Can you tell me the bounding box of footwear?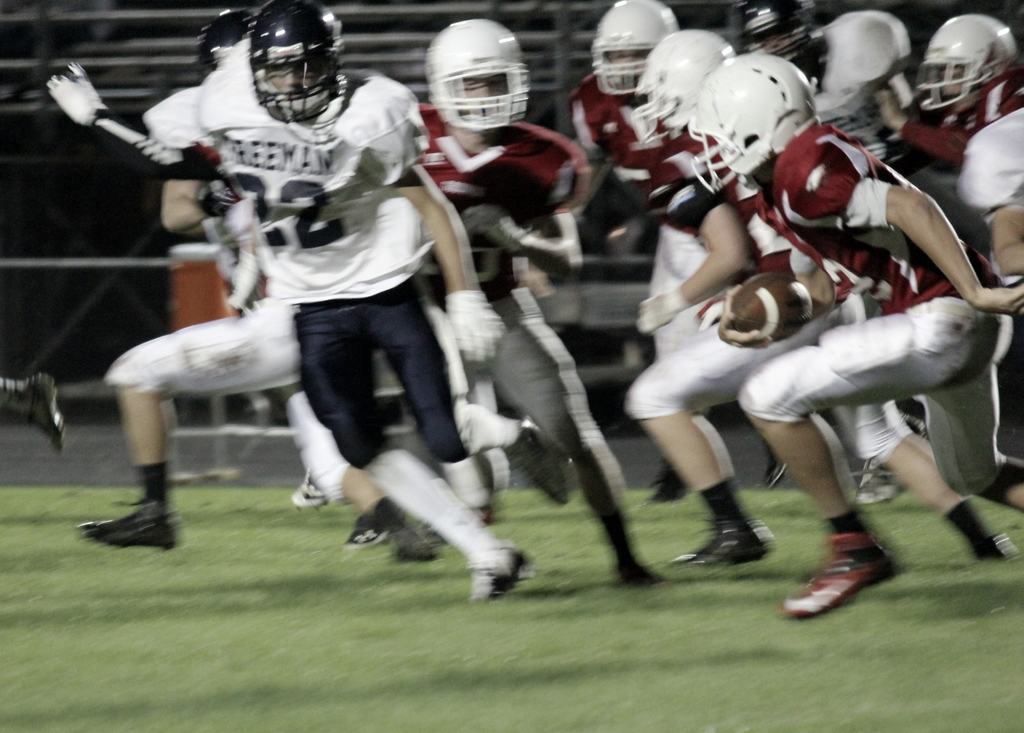
{"x1": 337, "y1": 512, "x2": 388, "y2": 554}.
